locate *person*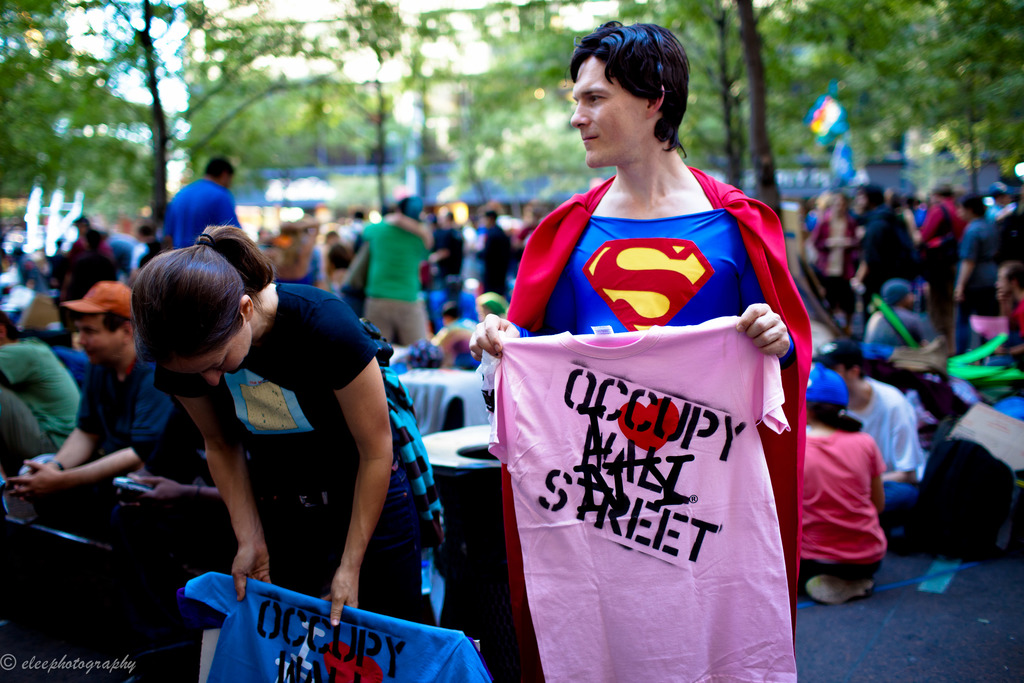
crop(122, 227, 450, 630)
